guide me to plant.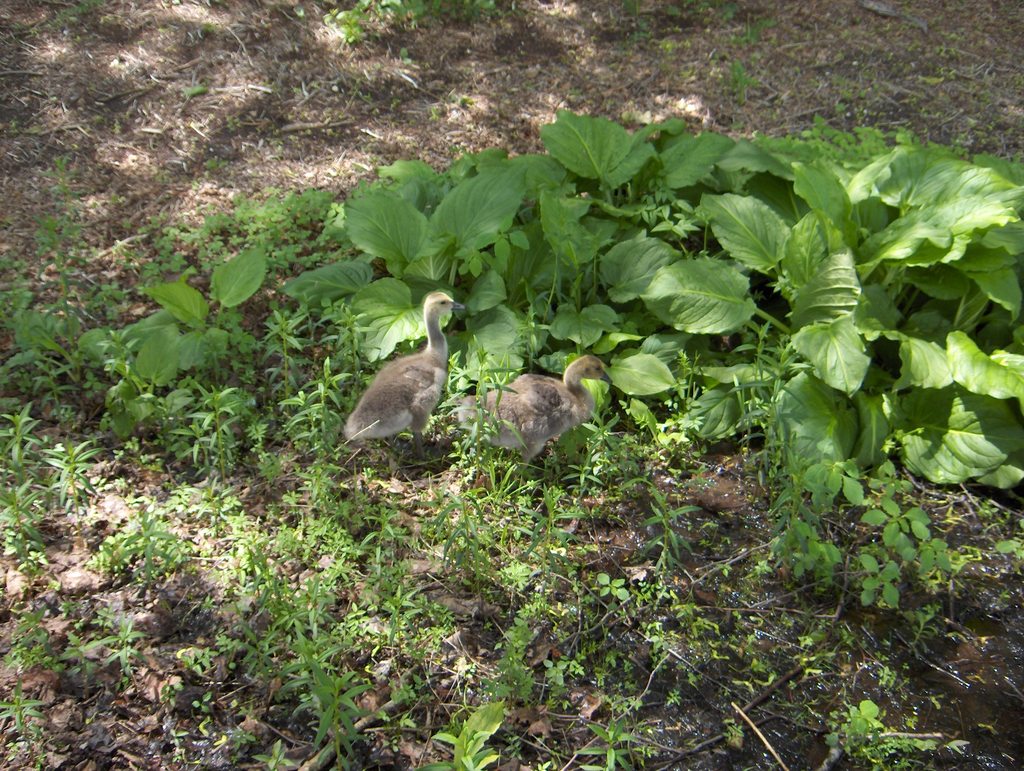
Guidance: rect(191, 362, 268, 505).
